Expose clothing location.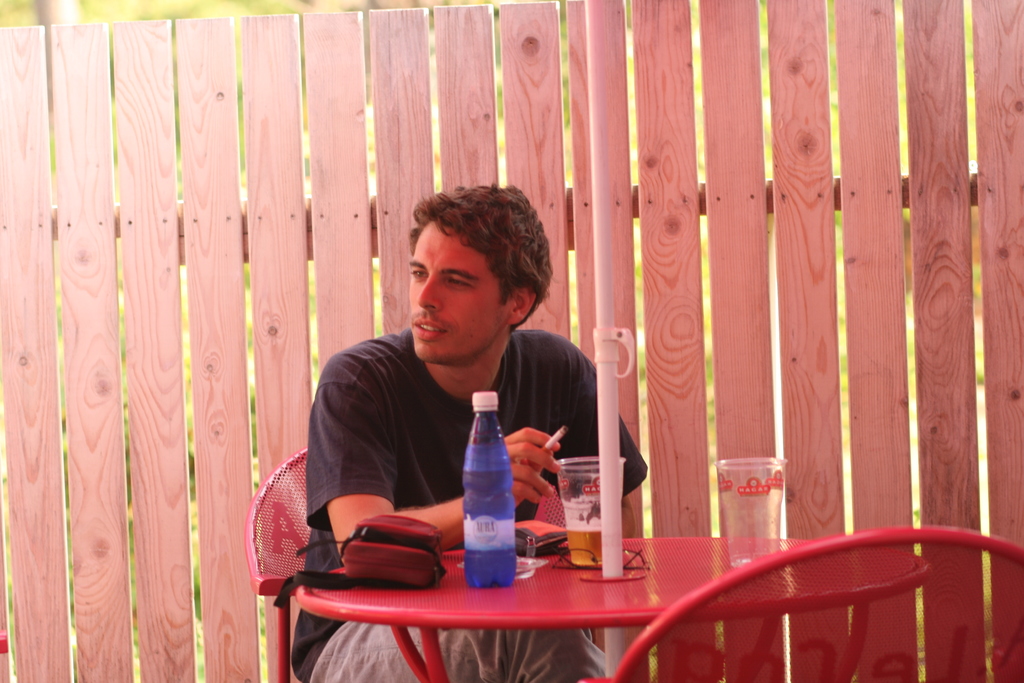
Exposed at <box>275,309,644,682</box>.
